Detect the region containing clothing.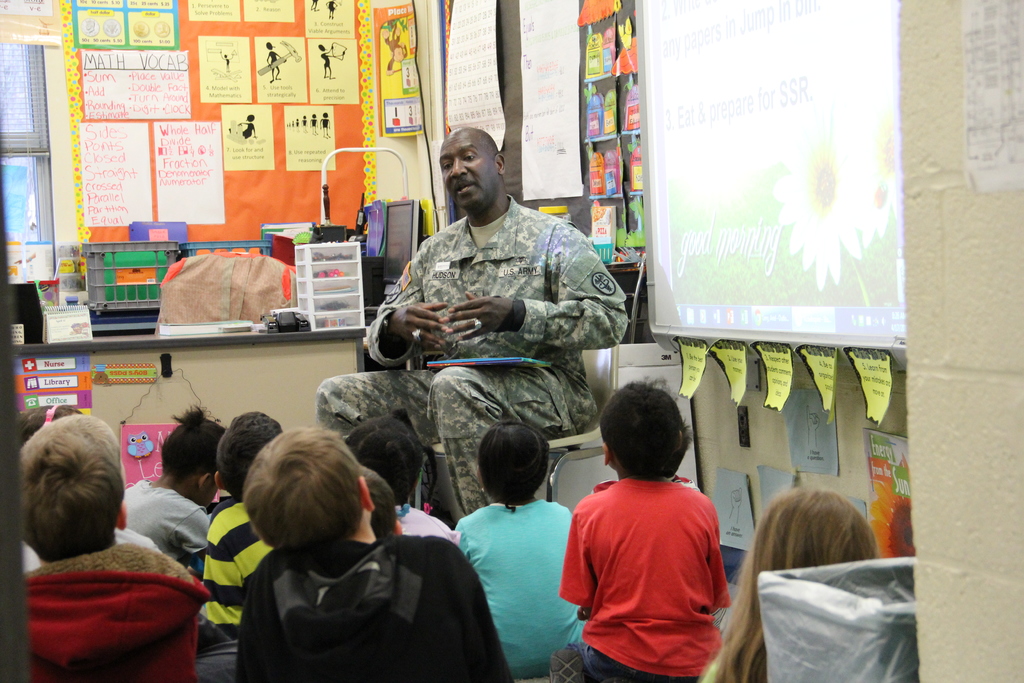
<bbox>319, 190, 630, 514</bbox>.
